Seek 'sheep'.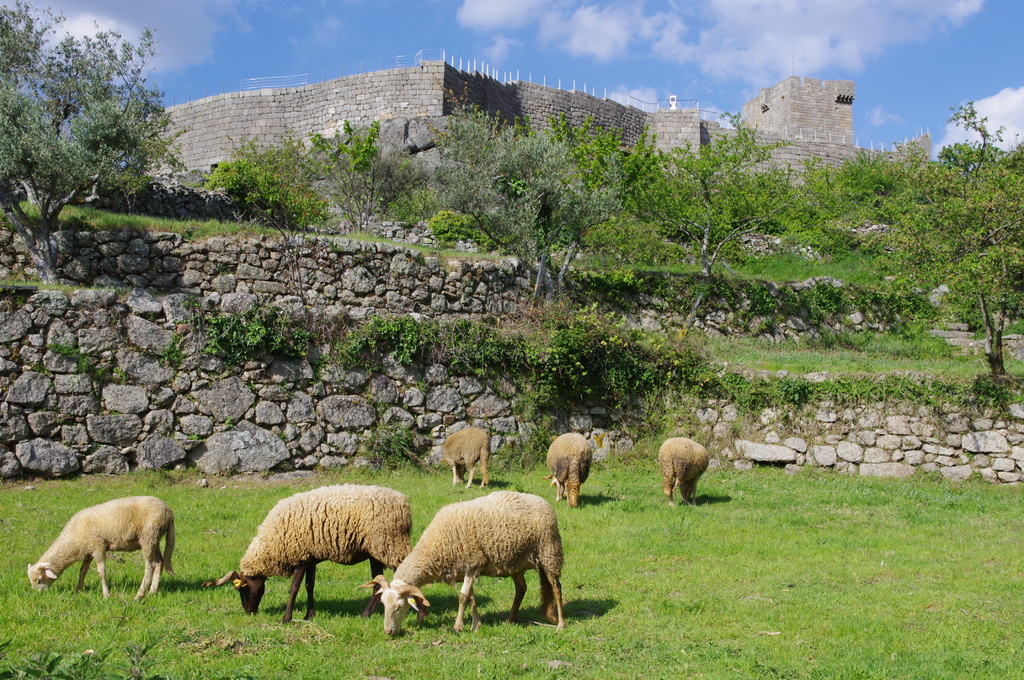
<bbox>374, 494, 578, 637</bbox>.
